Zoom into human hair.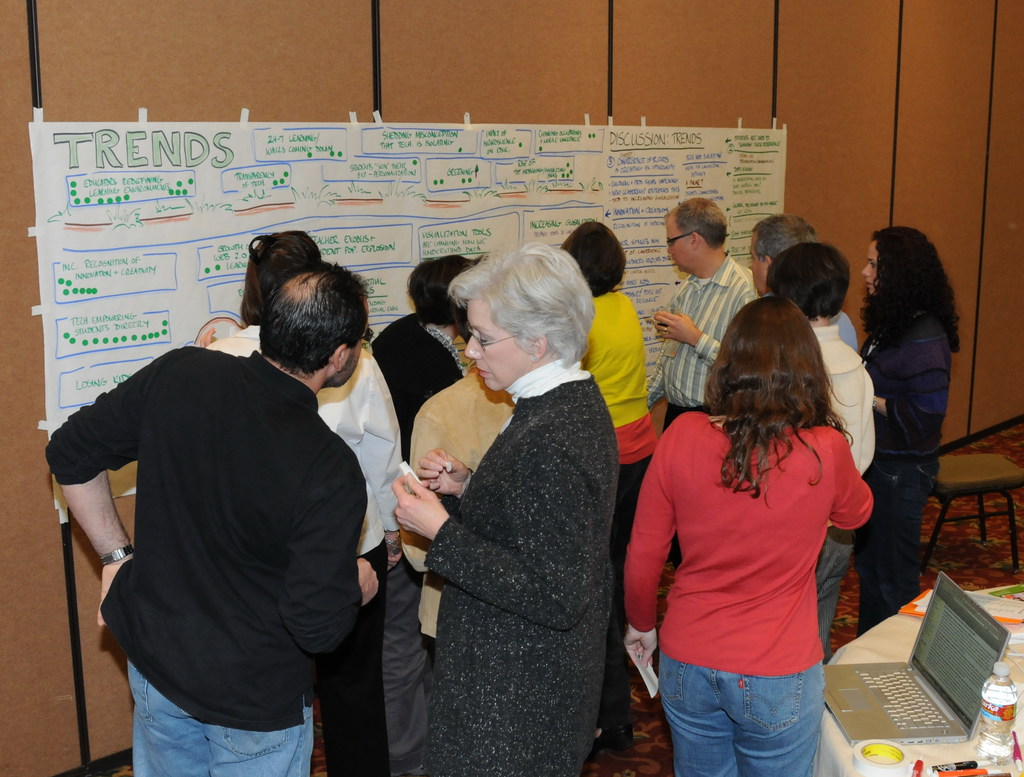
Zoom target: bbox=(752, 213, 816, 259).
